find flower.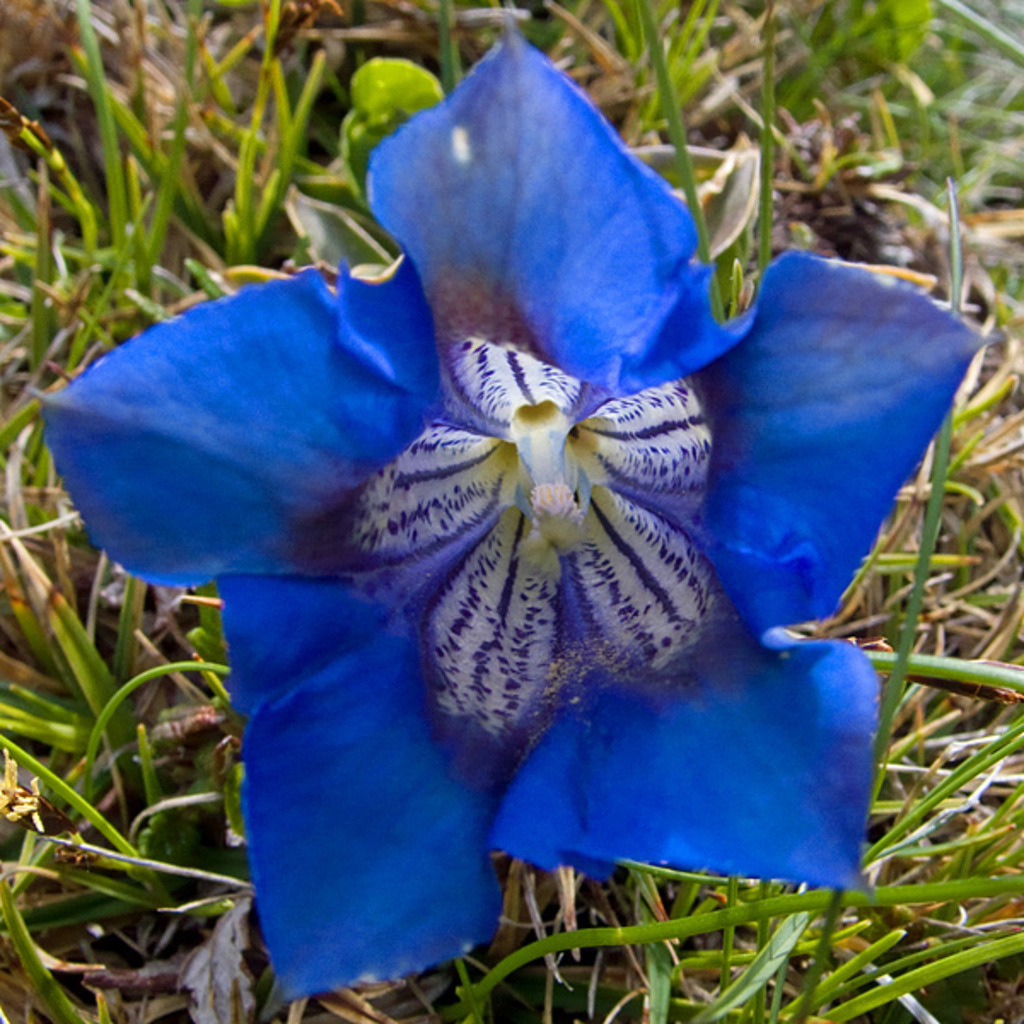
select_region(106, 68, 923, 927).
